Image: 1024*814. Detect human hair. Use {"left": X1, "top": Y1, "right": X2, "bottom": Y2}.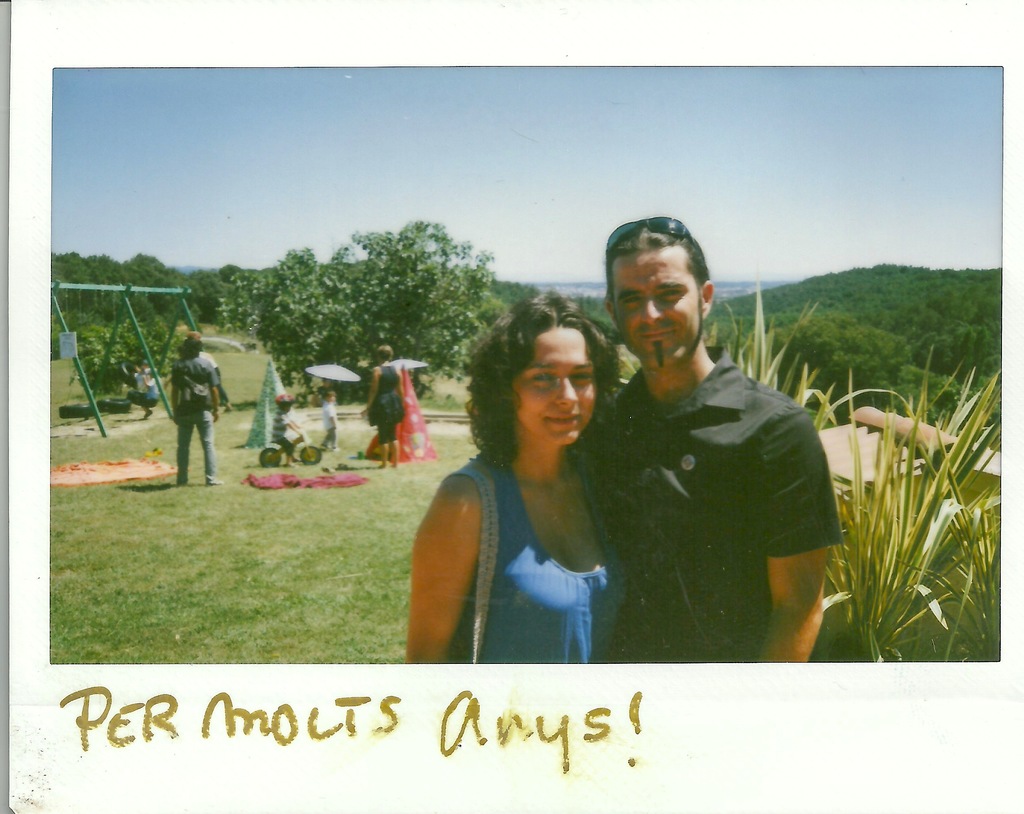
{"left": 376, "top": 342, "right": 392, "bottom": 354}.
